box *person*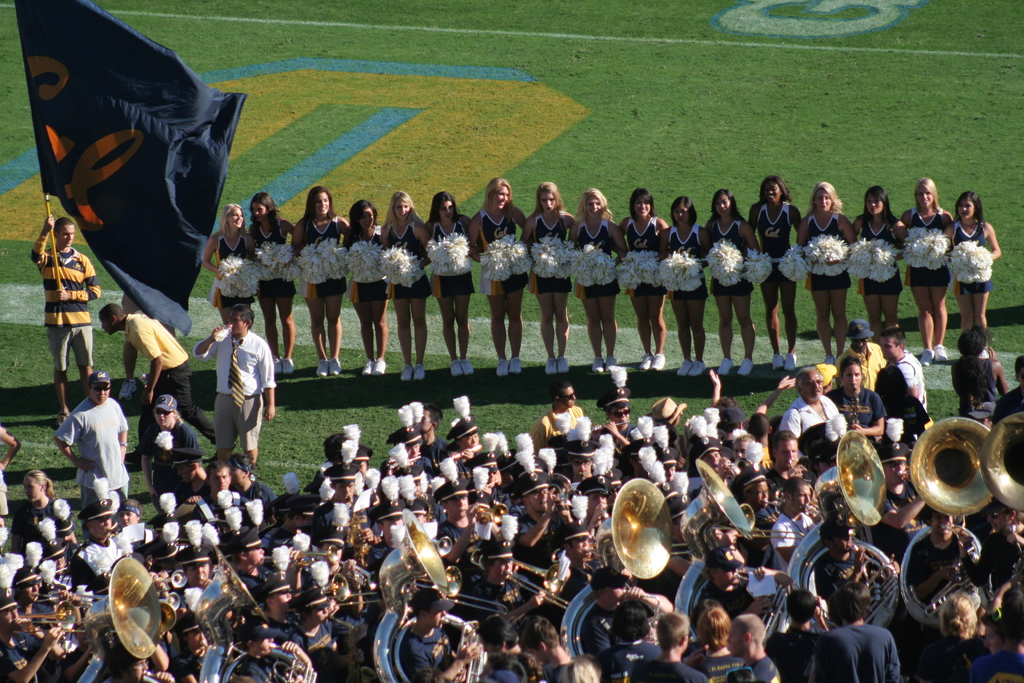
(left=193, top=300, right=278, bottom=466)
